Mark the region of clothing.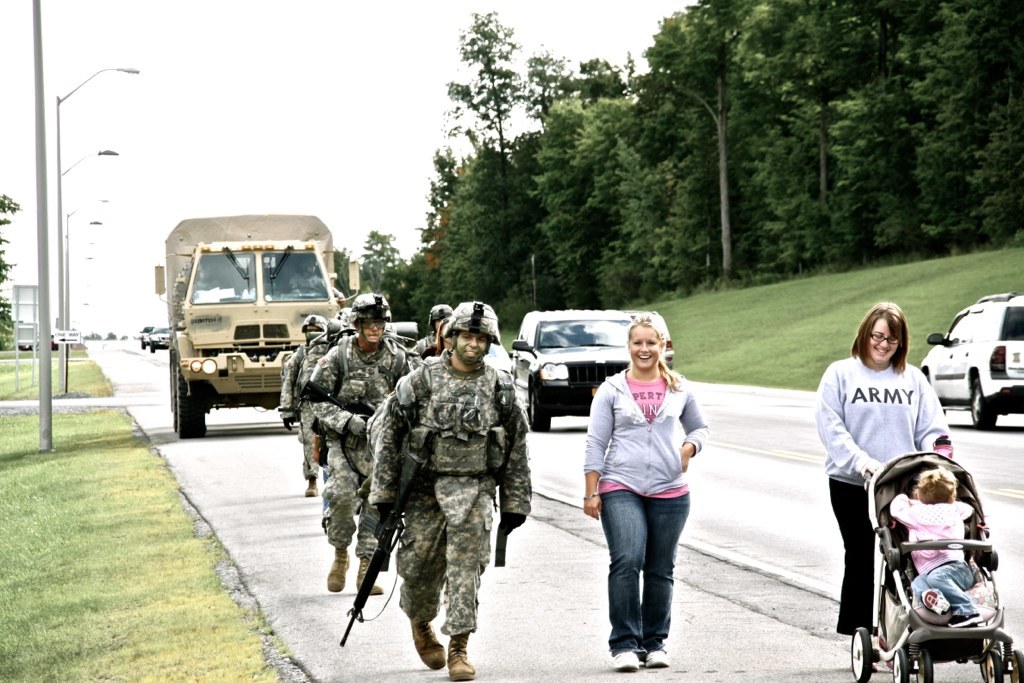
Region: crop(410, 330, 440, 360).
